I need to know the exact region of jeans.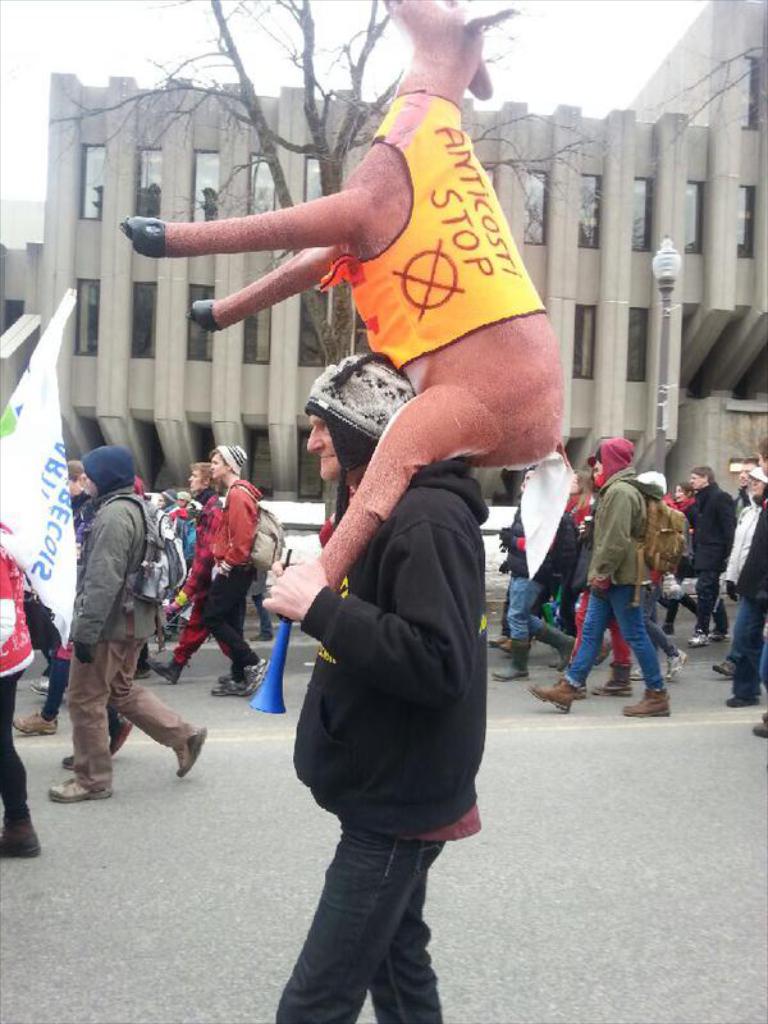
Region: <region>563, 590, 666, 690</region>.
